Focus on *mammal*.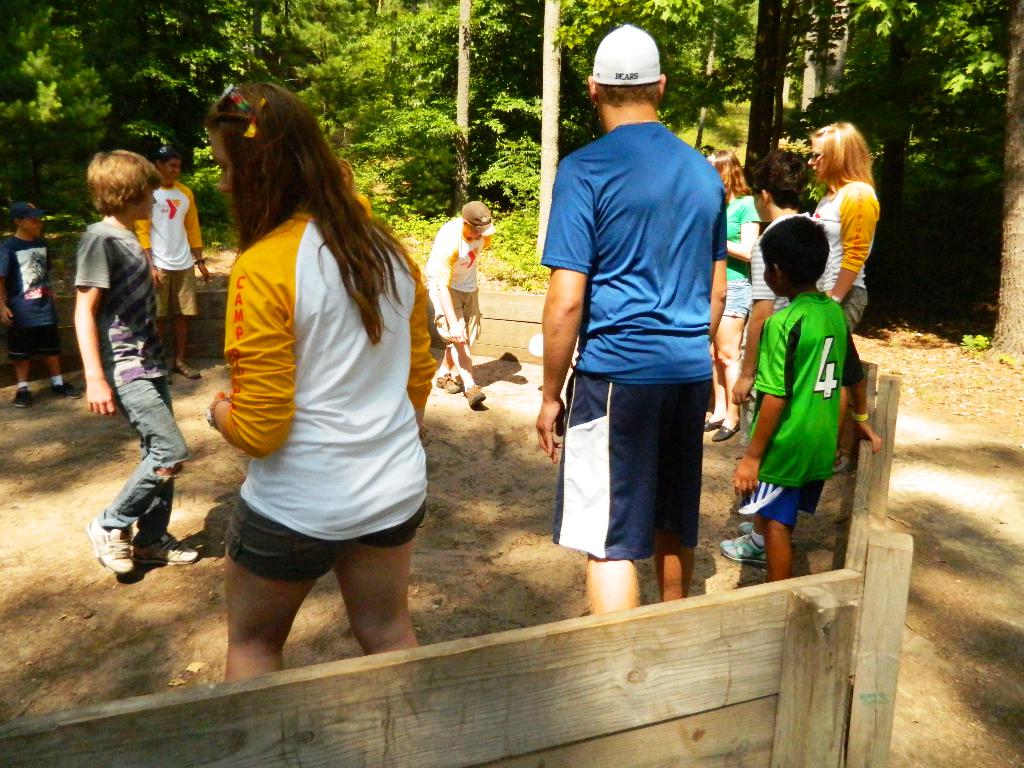
Focused at crop(331, 157, 374, 217).
